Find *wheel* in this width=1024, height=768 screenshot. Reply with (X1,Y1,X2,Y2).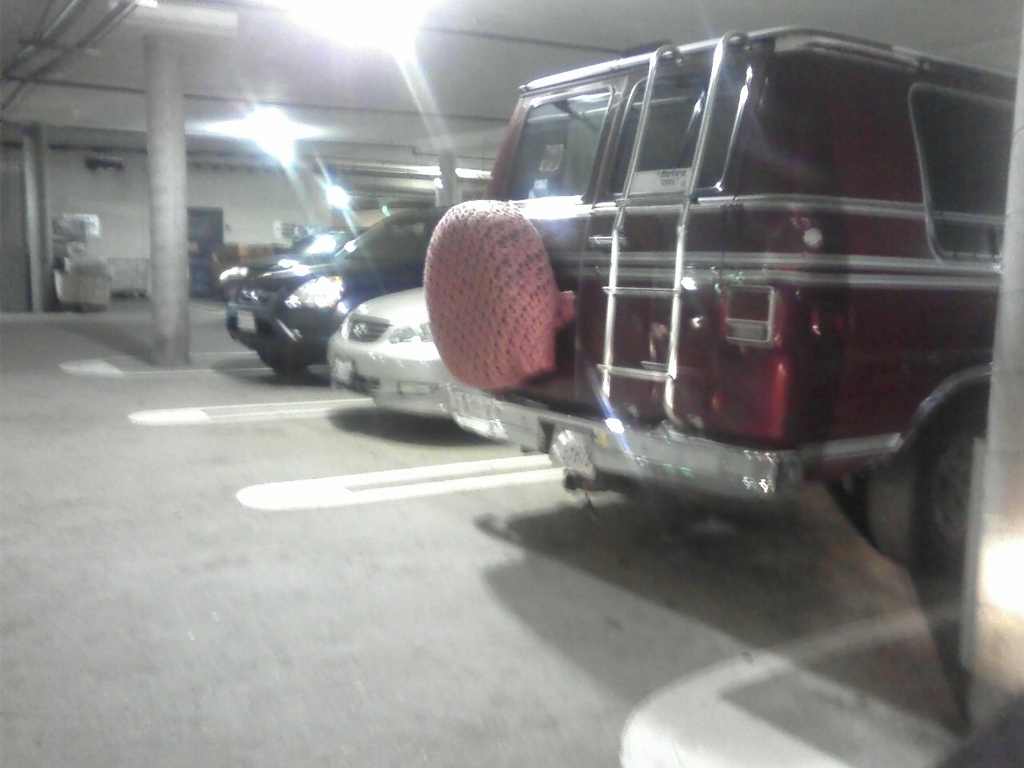
(257,347,306,373).
